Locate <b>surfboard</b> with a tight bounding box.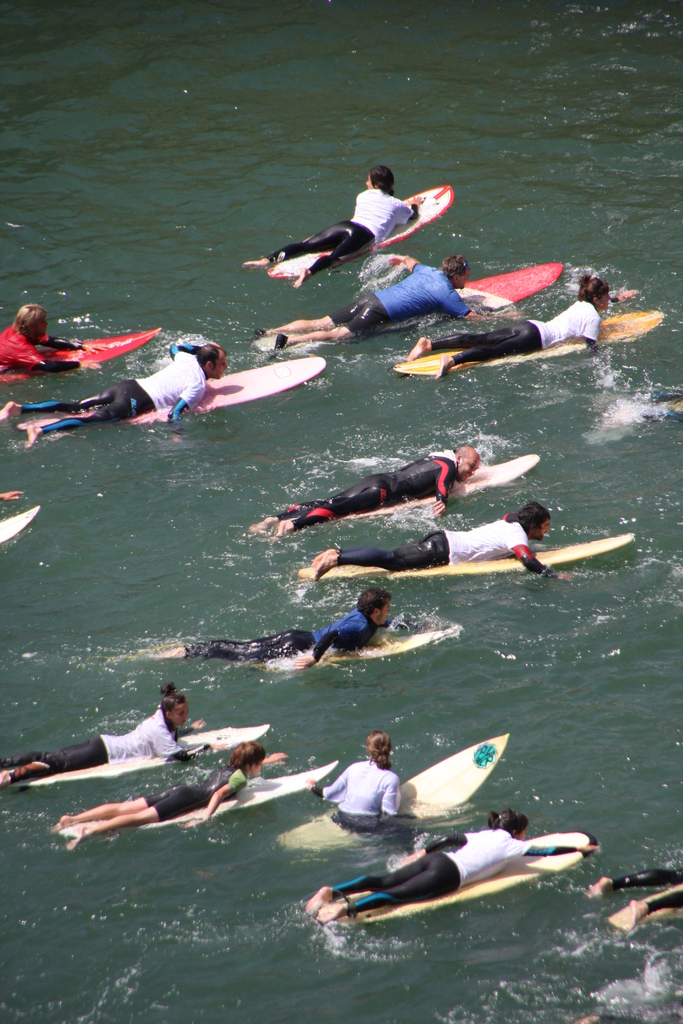
x1=13, y1=724, x2=277, y2=790.
